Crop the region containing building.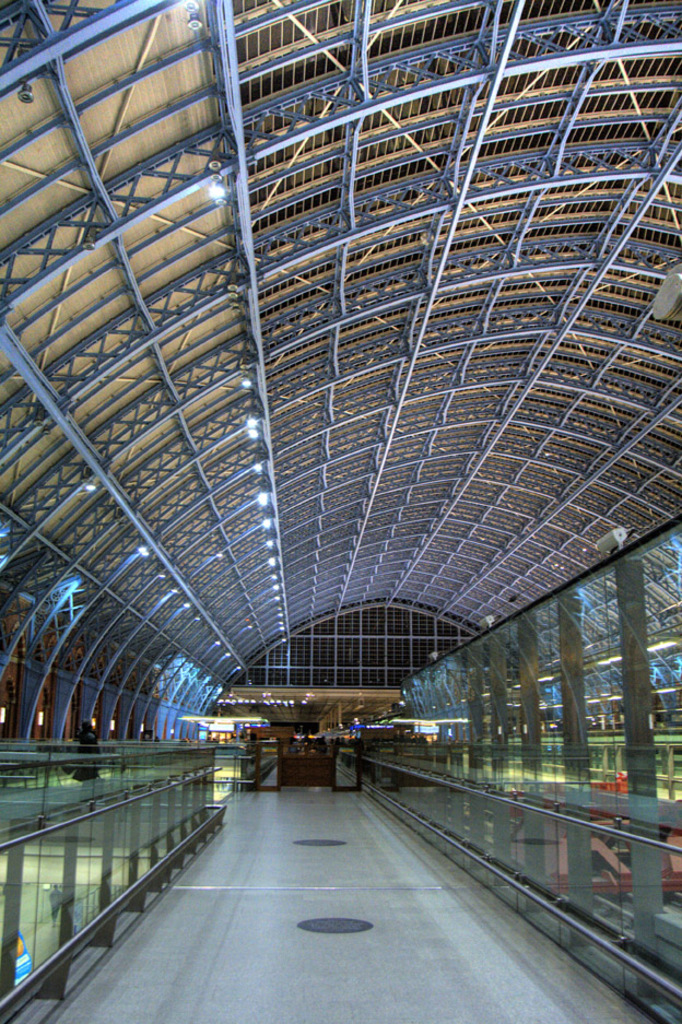
Crop region: <region>0, 0, 681, 1023</region>.
